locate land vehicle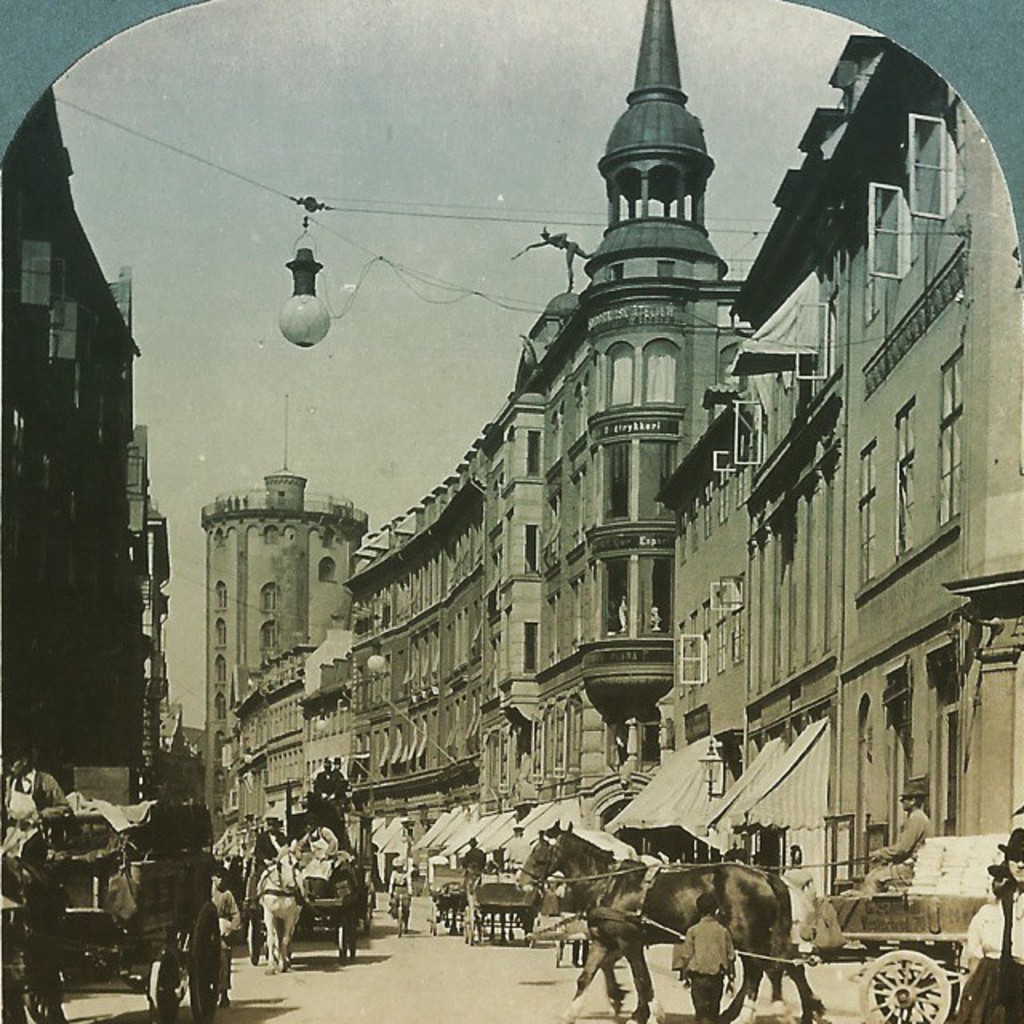
{"x1": 422, "y1": 856, "x2": 533, "y2": 949}
